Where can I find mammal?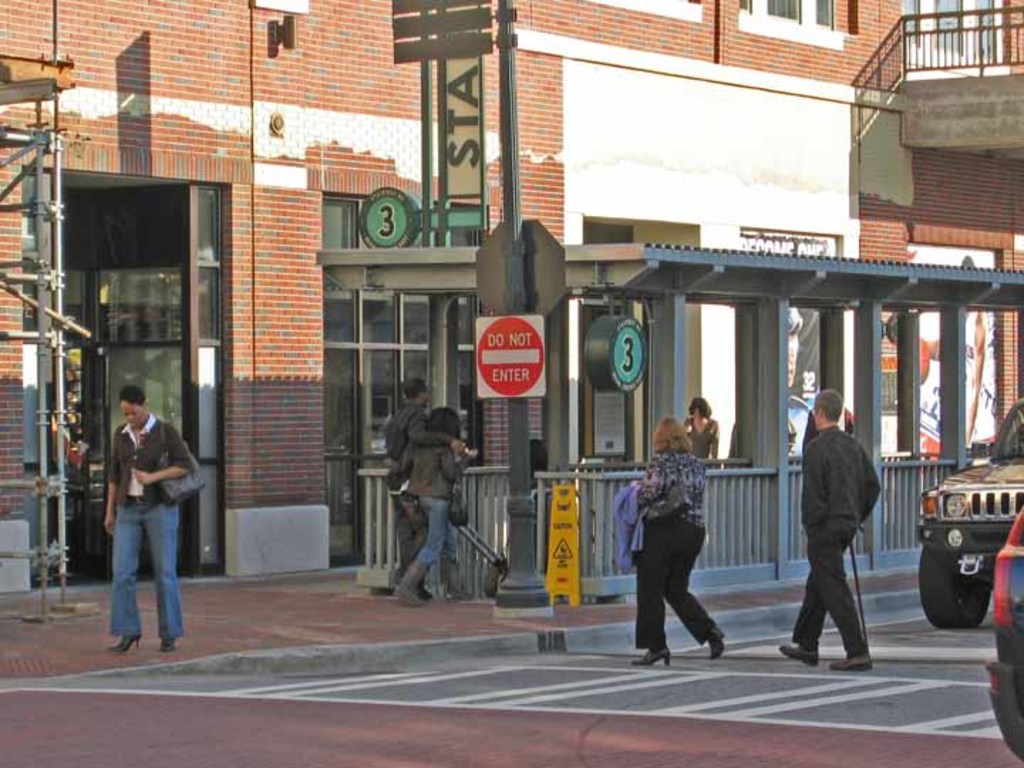
You can find it at [x1=626, y1=412, x2=728, y2=673].
